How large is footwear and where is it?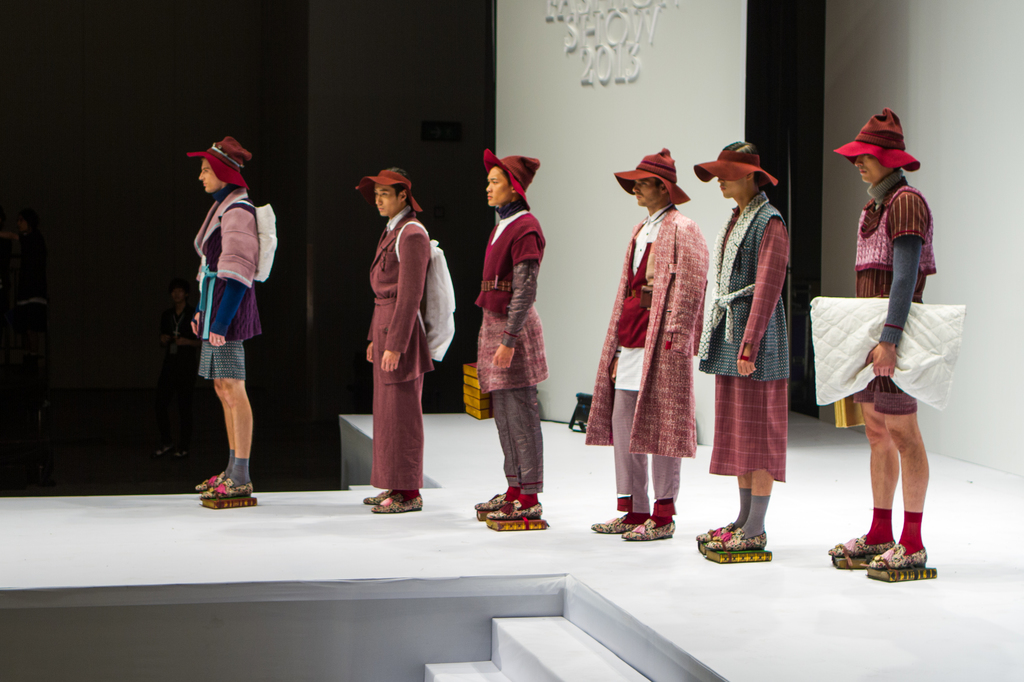
Bounding box: BBox(705, 528, 774, 551).
